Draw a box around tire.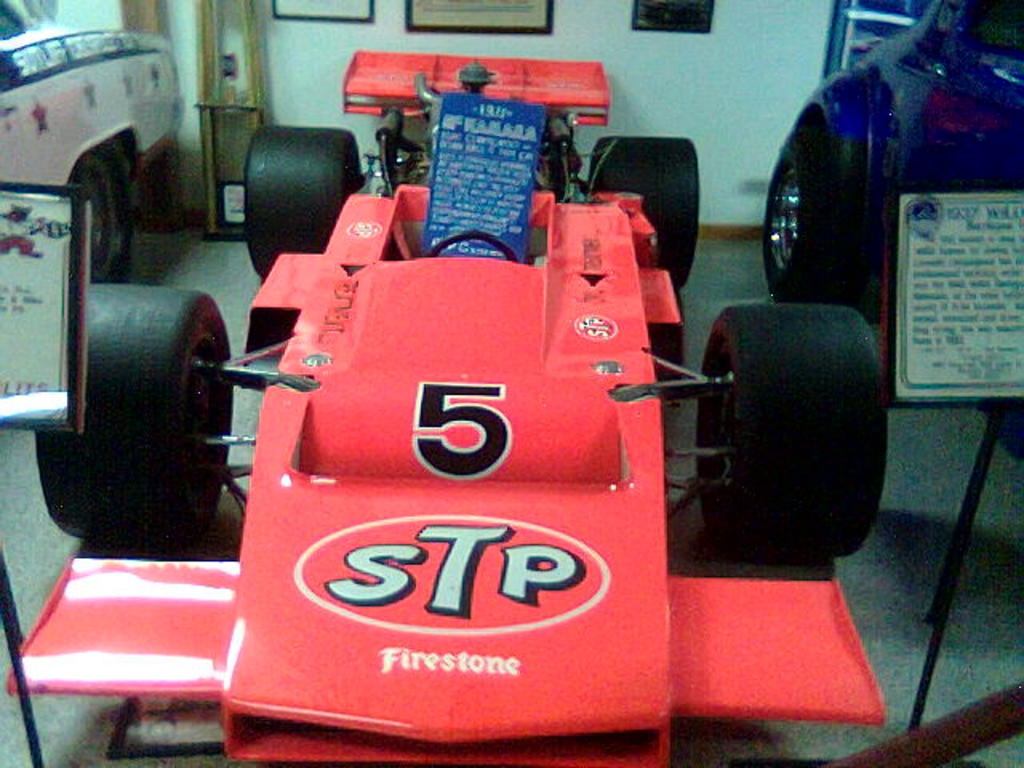
left=67, top=139, right=147, bottom=282.
